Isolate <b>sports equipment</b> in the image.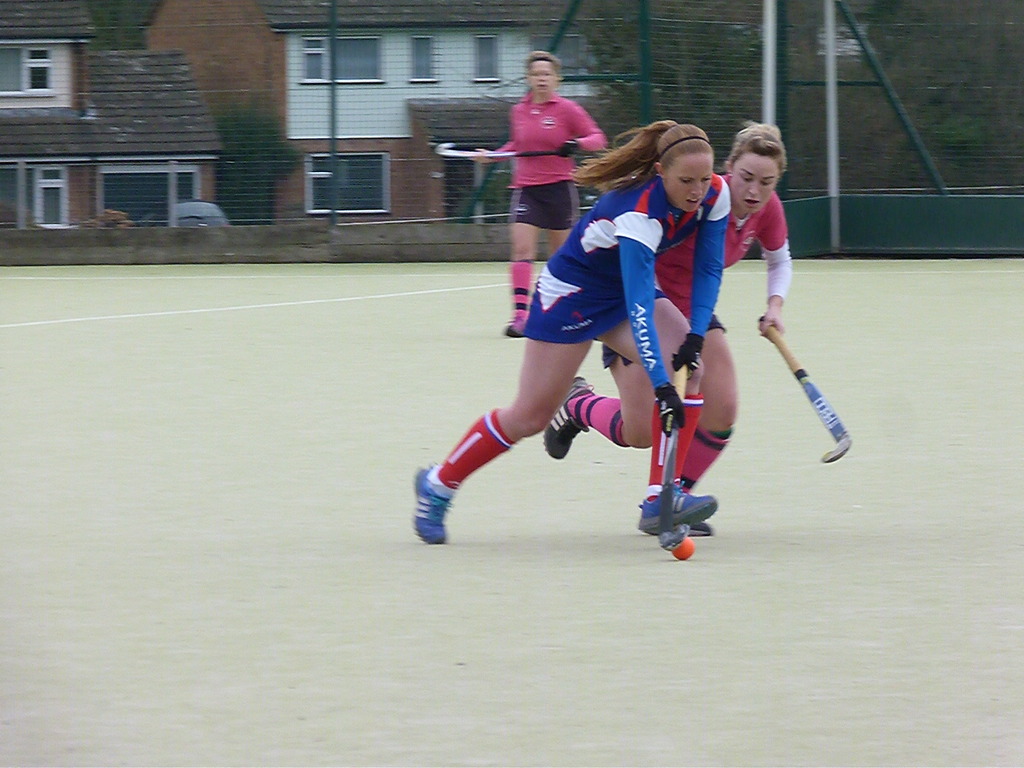
Isolated region: 636, 479, 713, 539.
